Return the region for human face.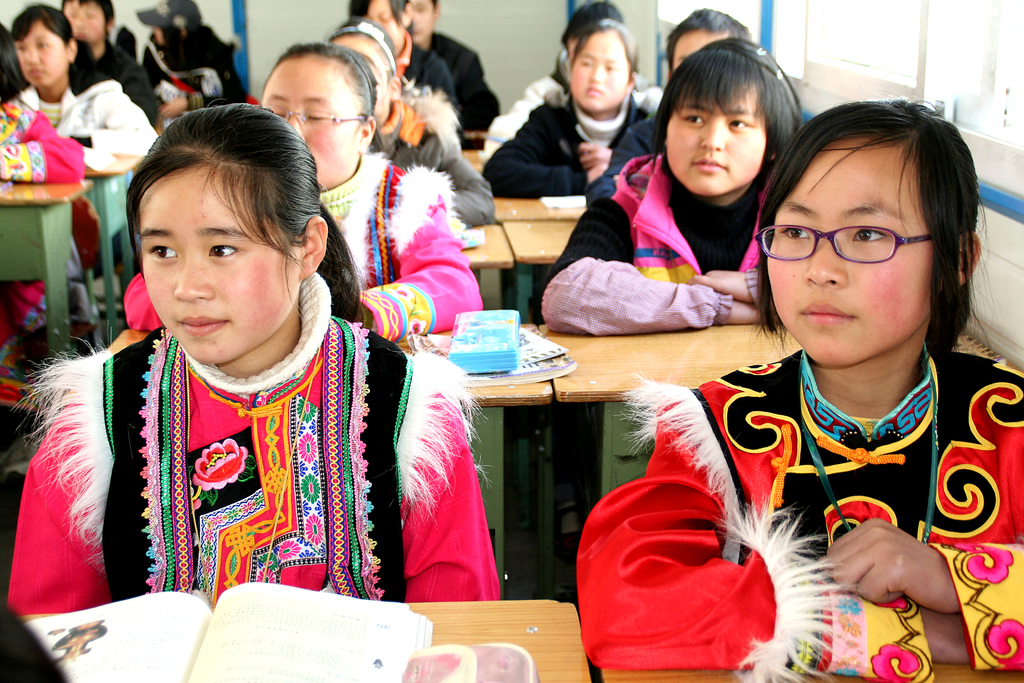
bbox=[15, 22, 66, 86].
